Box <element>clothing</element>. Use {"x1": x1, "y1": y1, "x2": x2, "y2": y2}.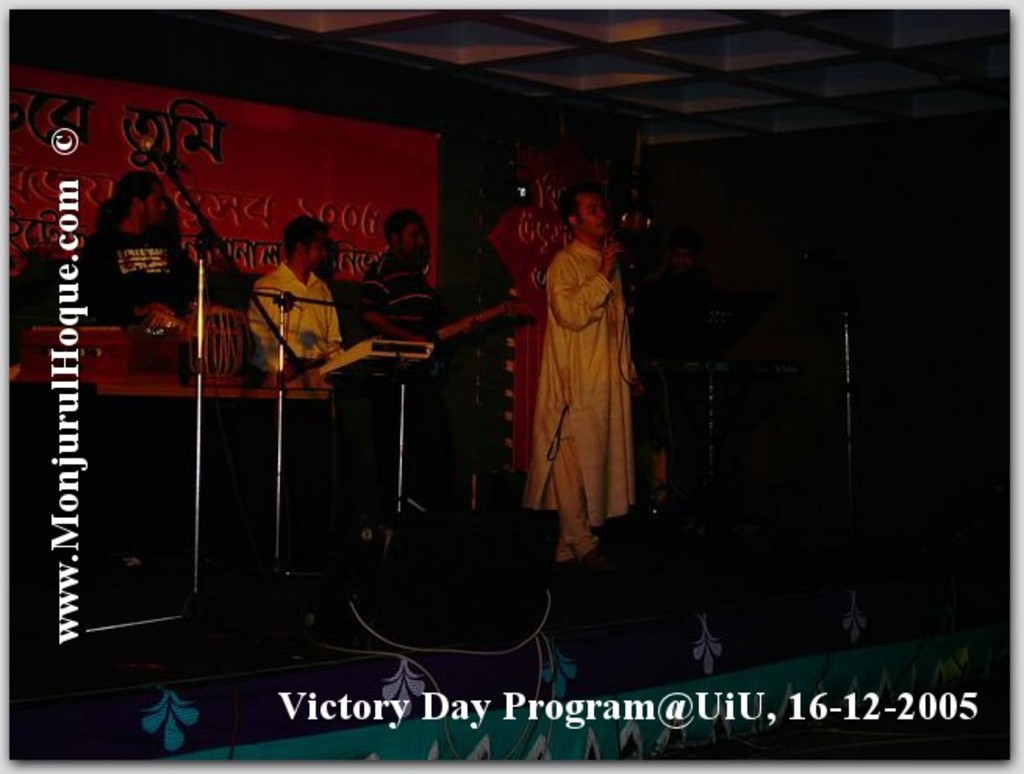
{"x1": 521, "y1": 205, "x2": 653, "y2": 539}.
